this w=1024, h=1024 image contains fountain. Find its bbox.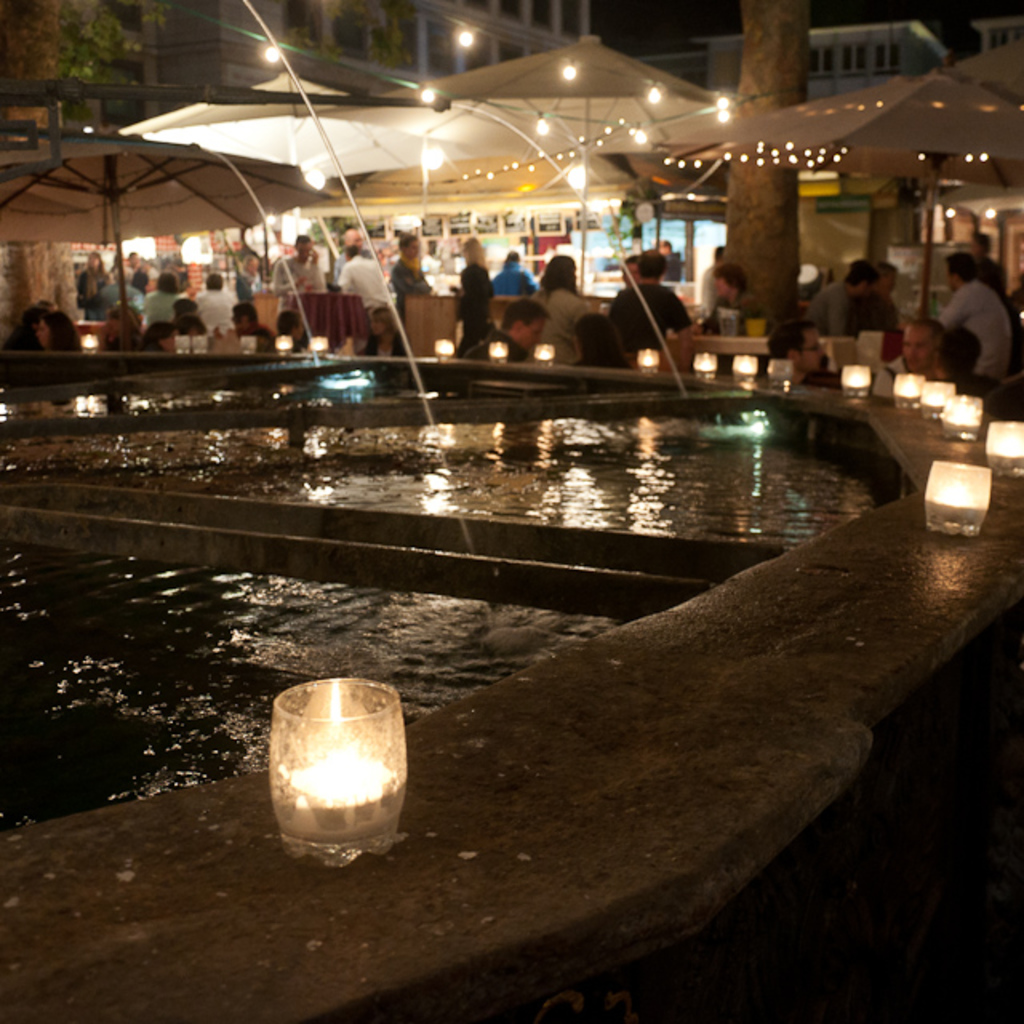
(0,0,1022,1022).
